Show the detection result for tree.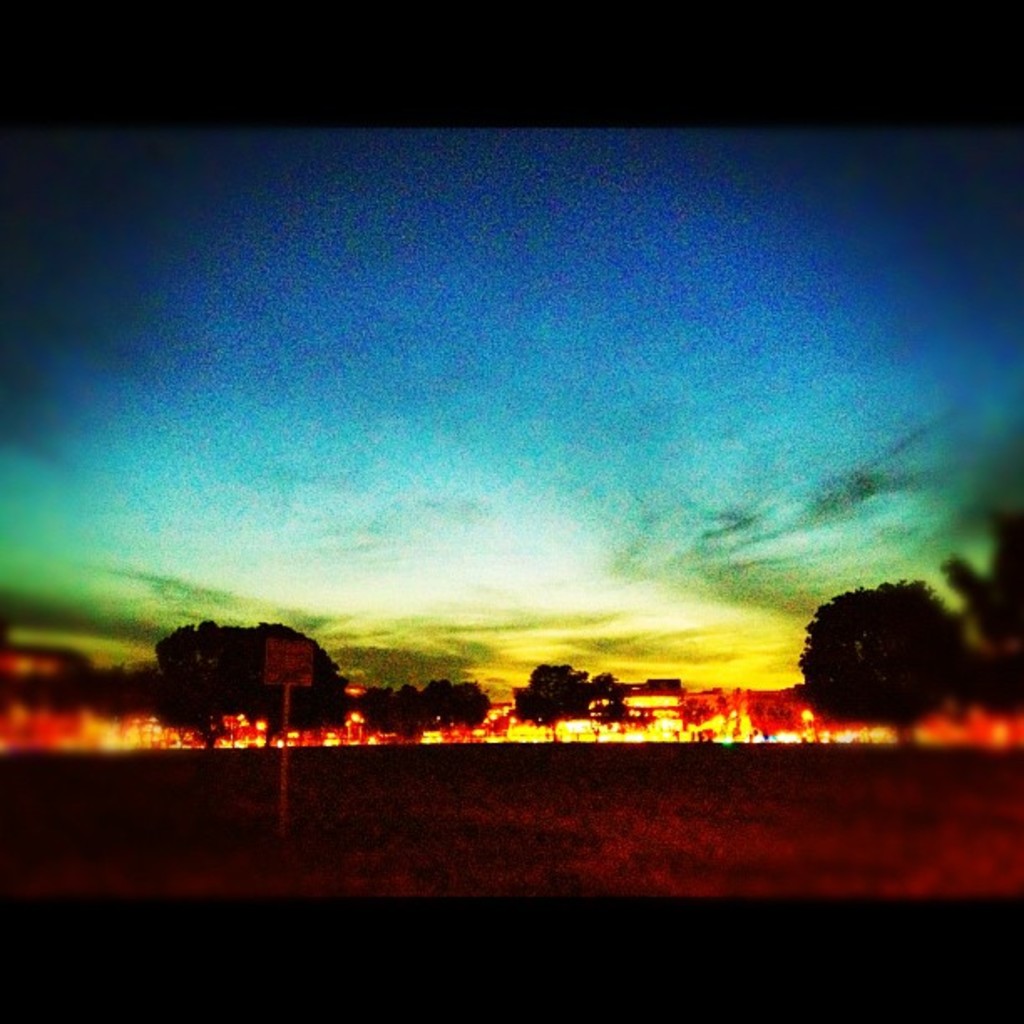
pyautogui.locateOnScreen(509, 659, 626, 738).
